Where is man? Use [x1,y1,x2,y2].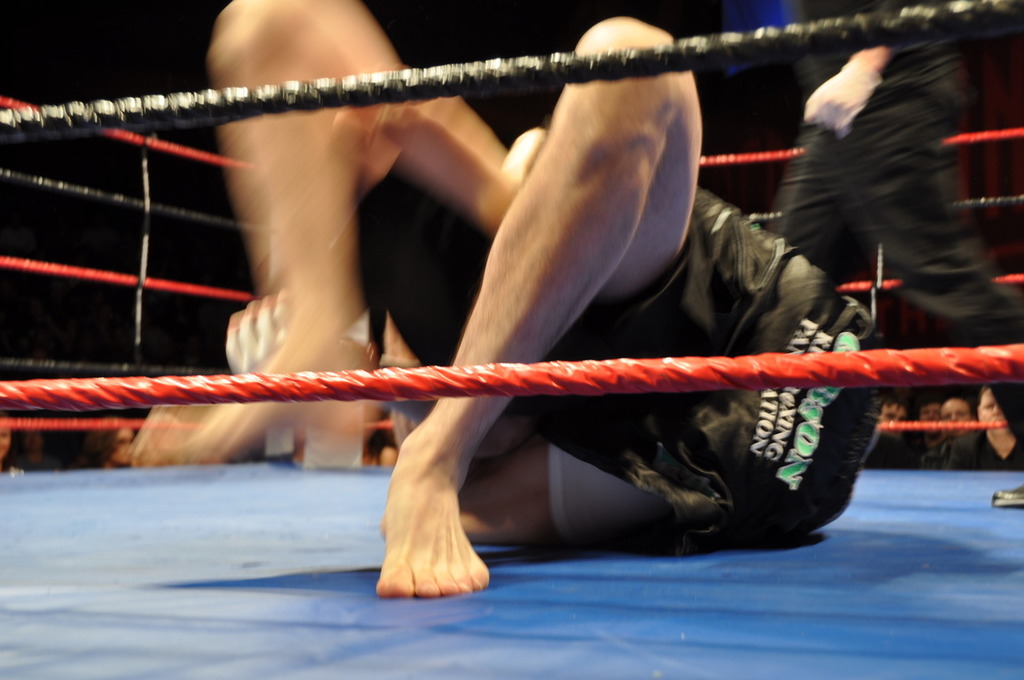
[198,0,835,583].
